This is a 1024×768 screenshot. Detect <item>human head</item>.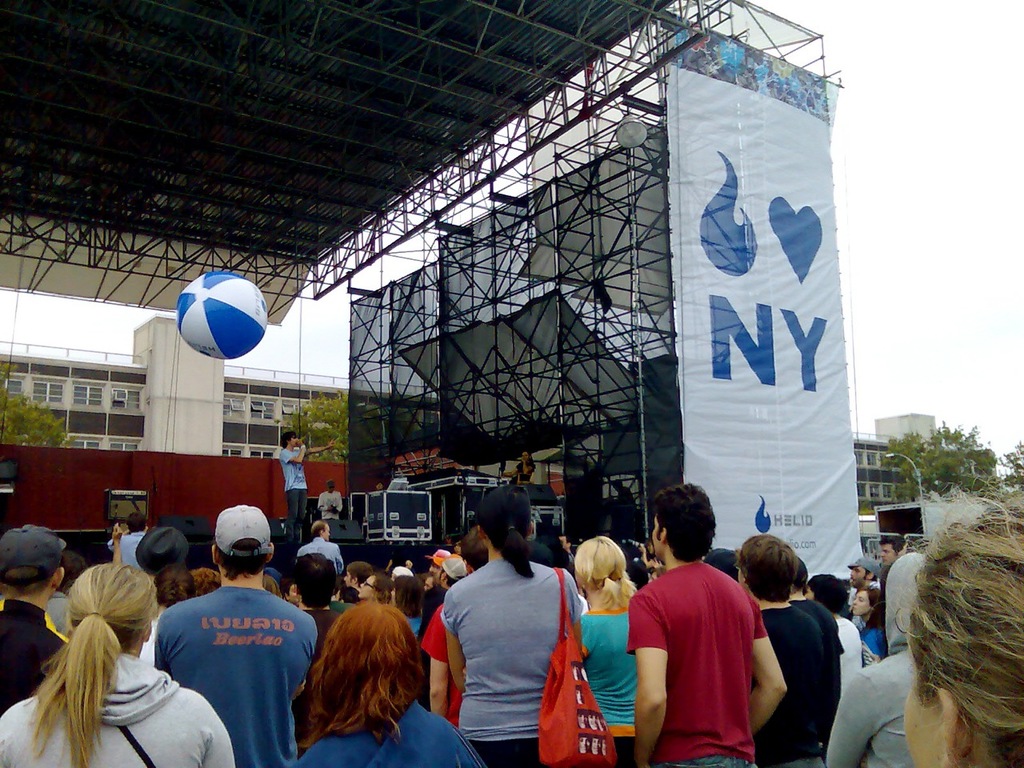
detection(282, 578, 300, 602).
